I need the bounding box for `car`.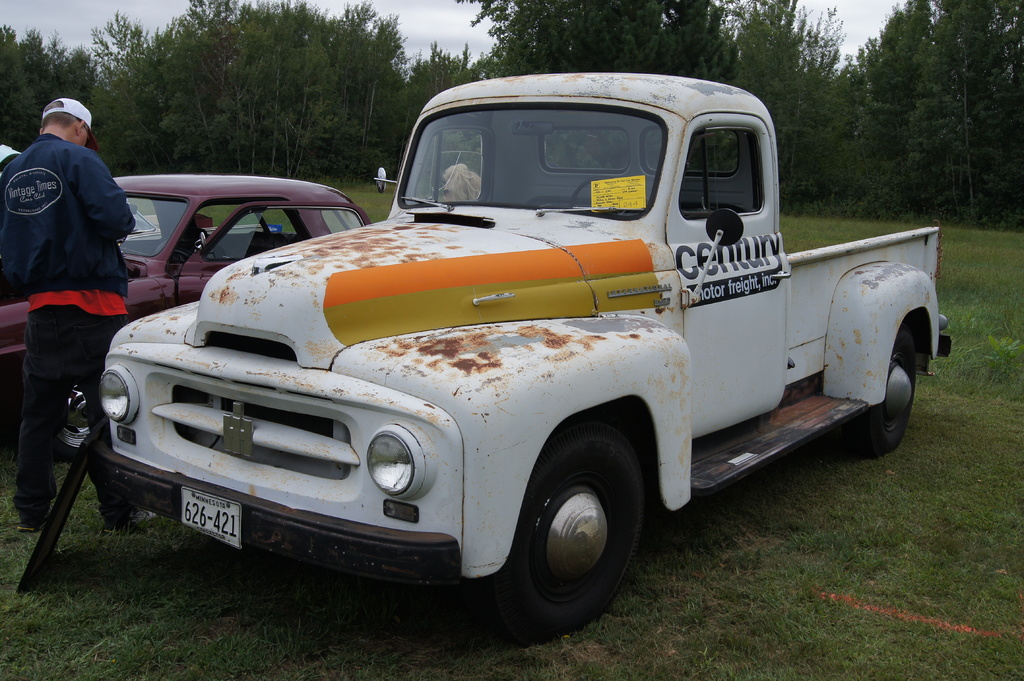
Here it is: box(93, 72, 950, 637).
